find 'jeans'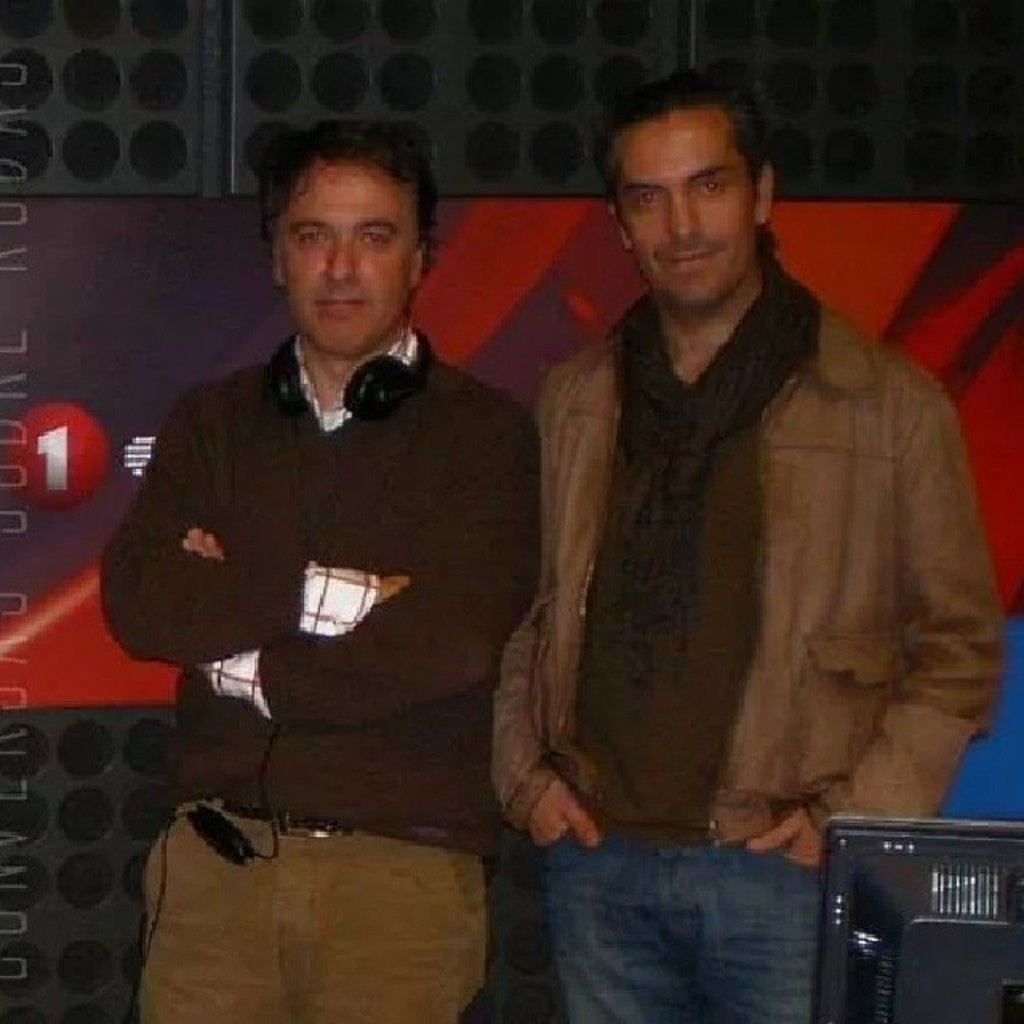
(left=581, top=795, right=850, bottom=1022)
